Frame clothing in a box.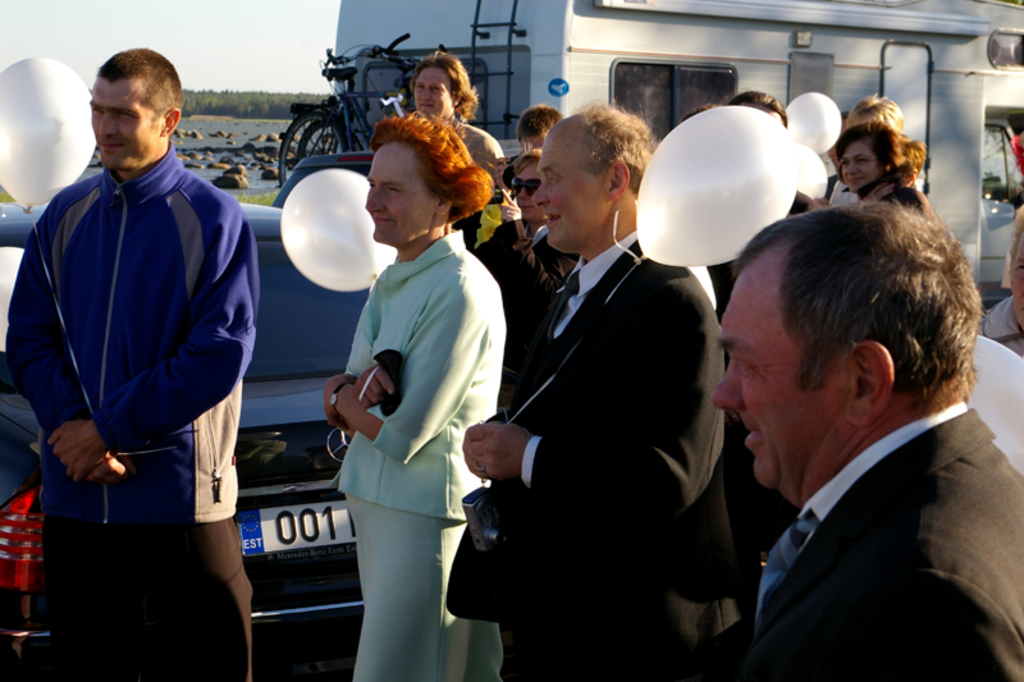
pyautogui.locateOnScreen(449, 118, 504, 180).
